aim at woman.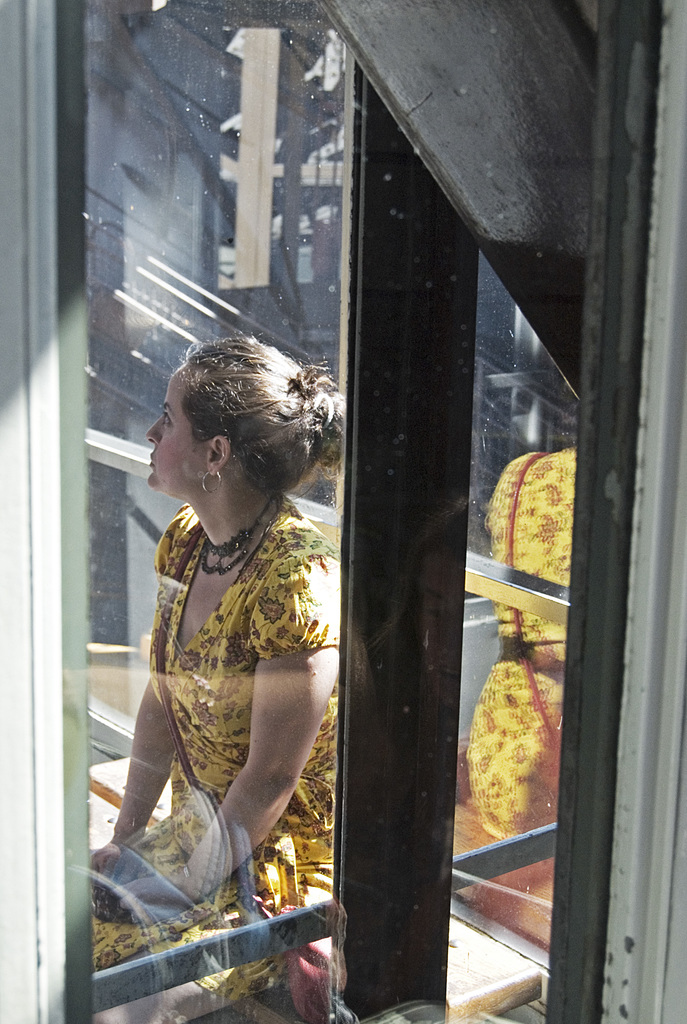
Aimed at (left=105, top=314, right=355, bottom=951).
